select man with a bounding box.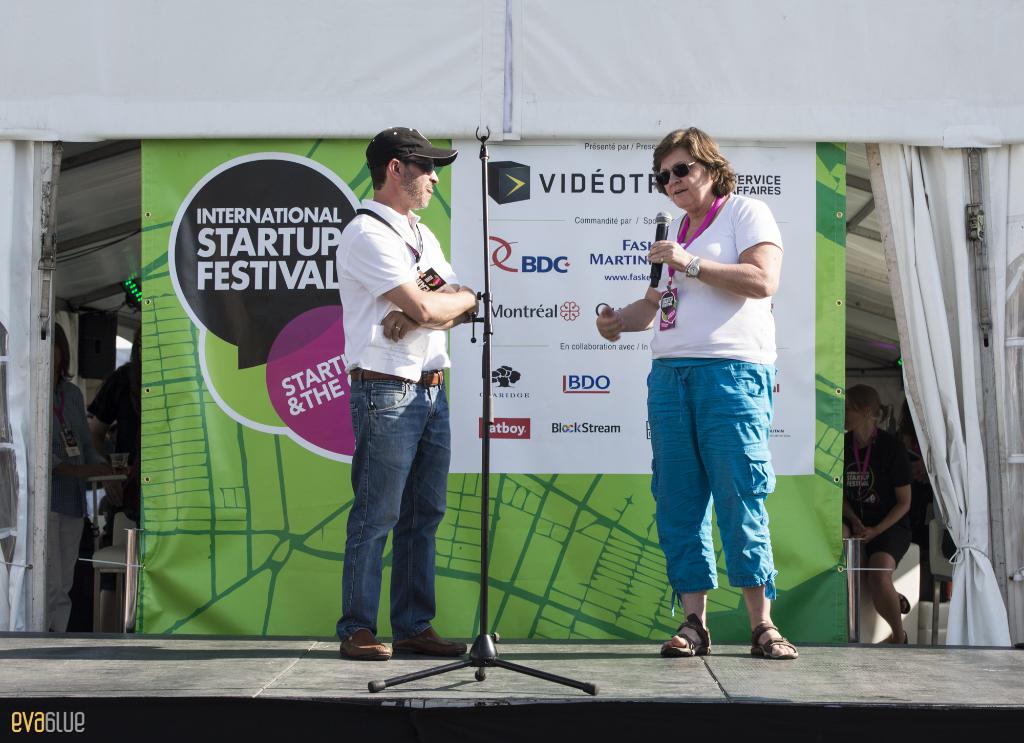
(333,127,483,660).
